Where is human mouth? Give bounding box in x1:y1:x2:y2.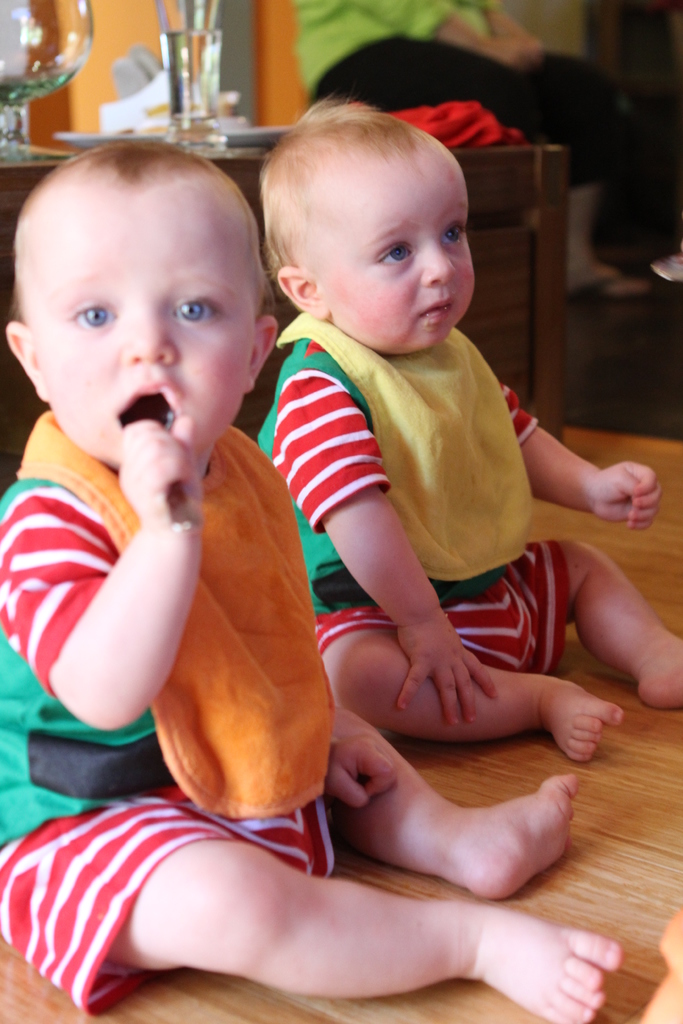
423:300:452:316.
